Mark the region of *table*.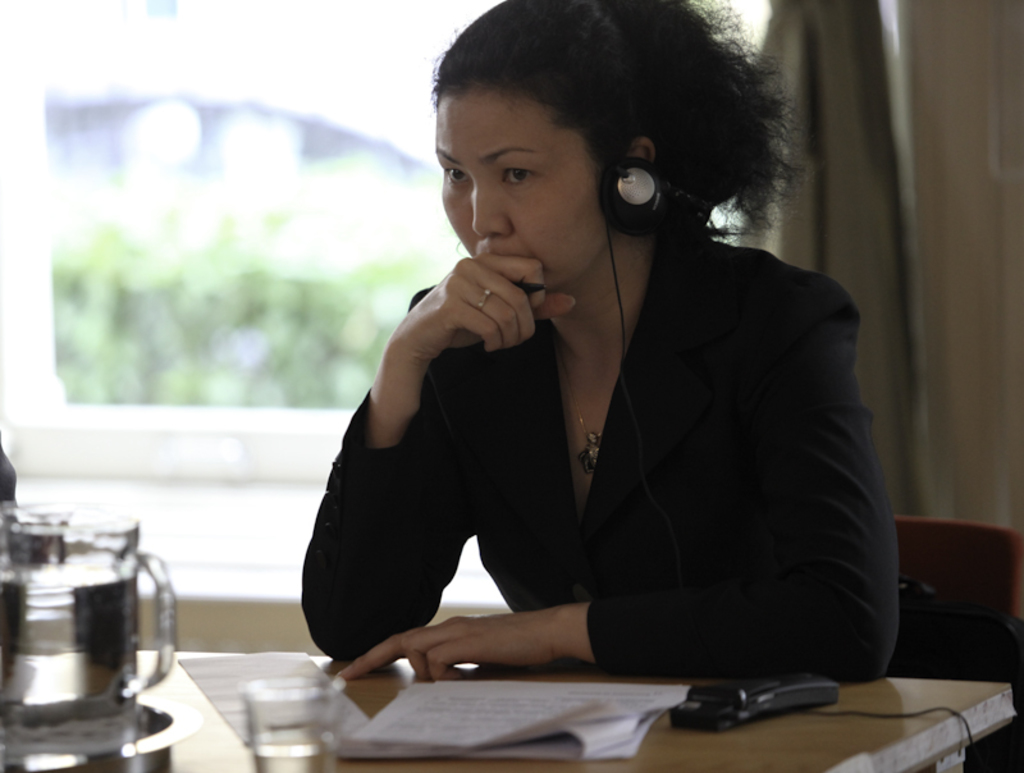
Region: [left=0, top=653, right=1021, bottom=772].
